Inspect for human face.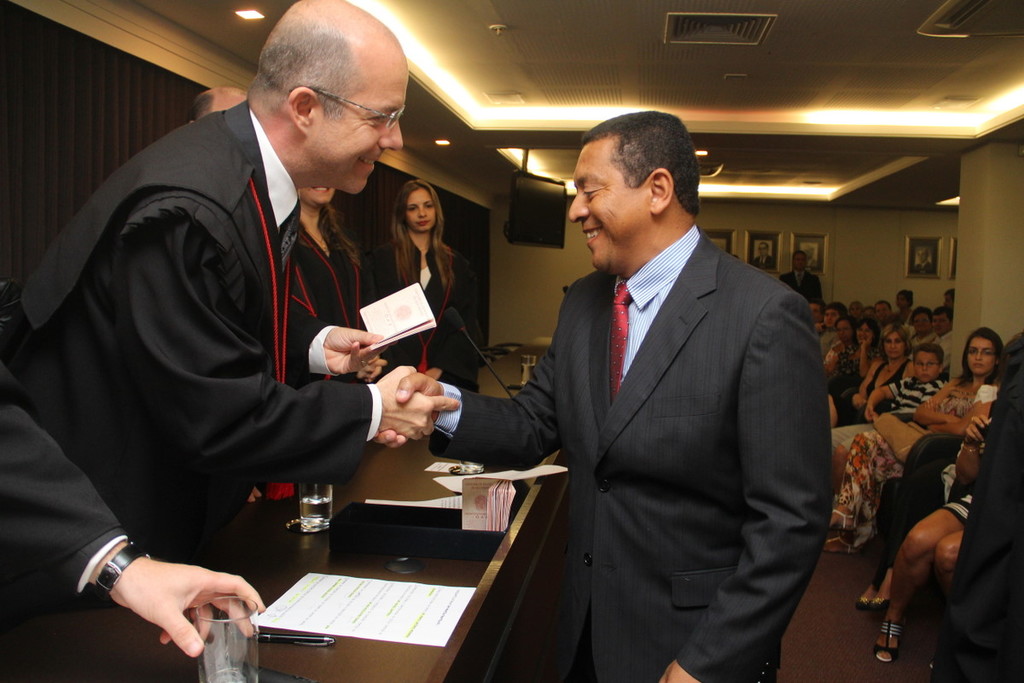
Inspection: {"left": 878, "top": 306, "right": 889, "bottom": 324}.
